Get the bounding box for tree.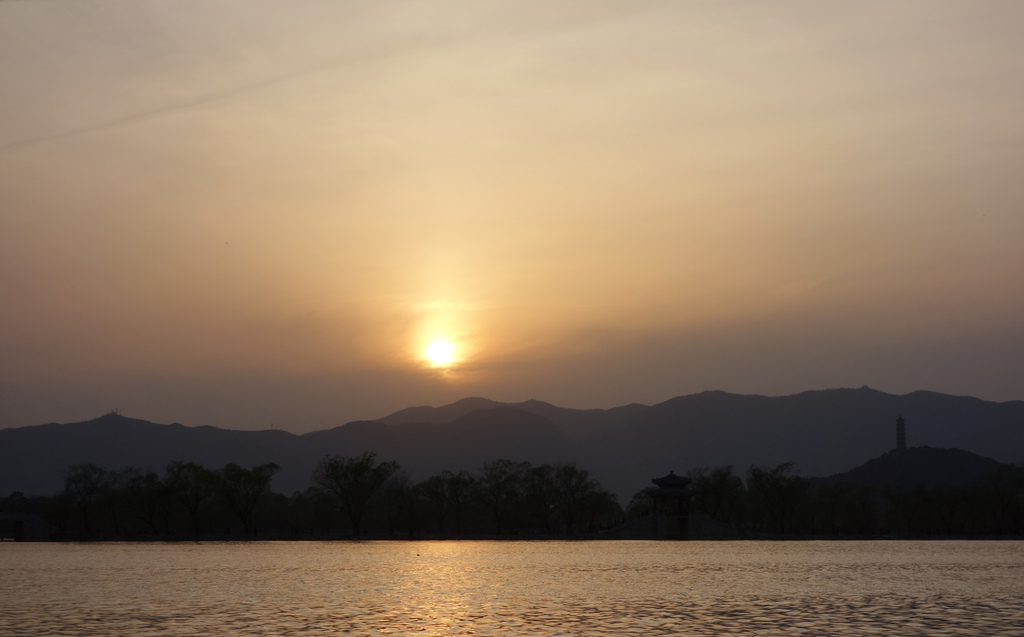
crop(172, 452, 288, 513).
